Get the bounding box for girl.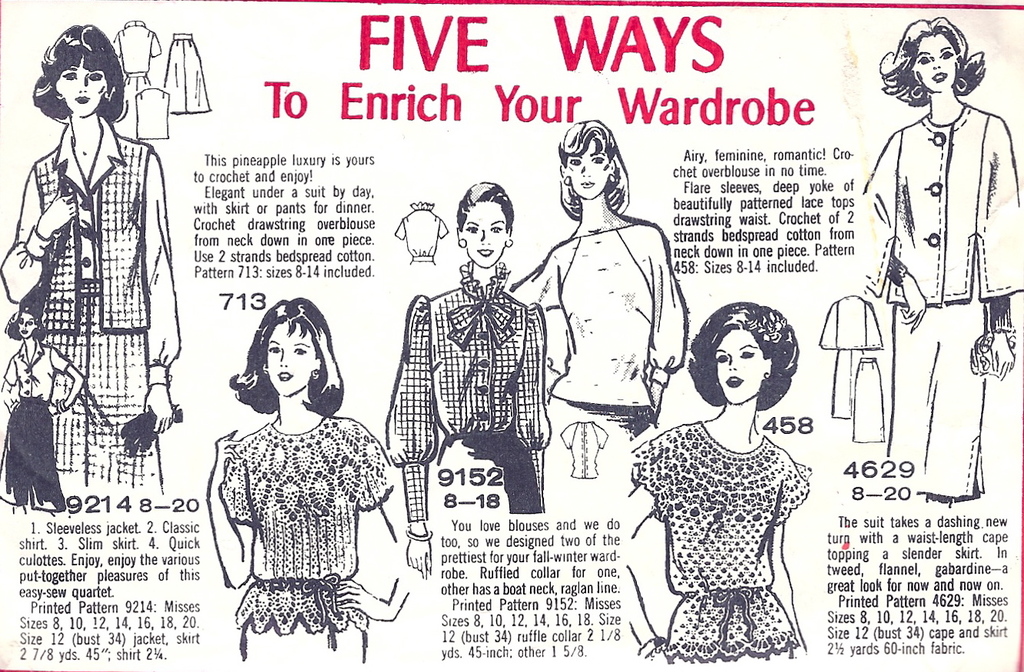
region(189, 290, 396, 667).
